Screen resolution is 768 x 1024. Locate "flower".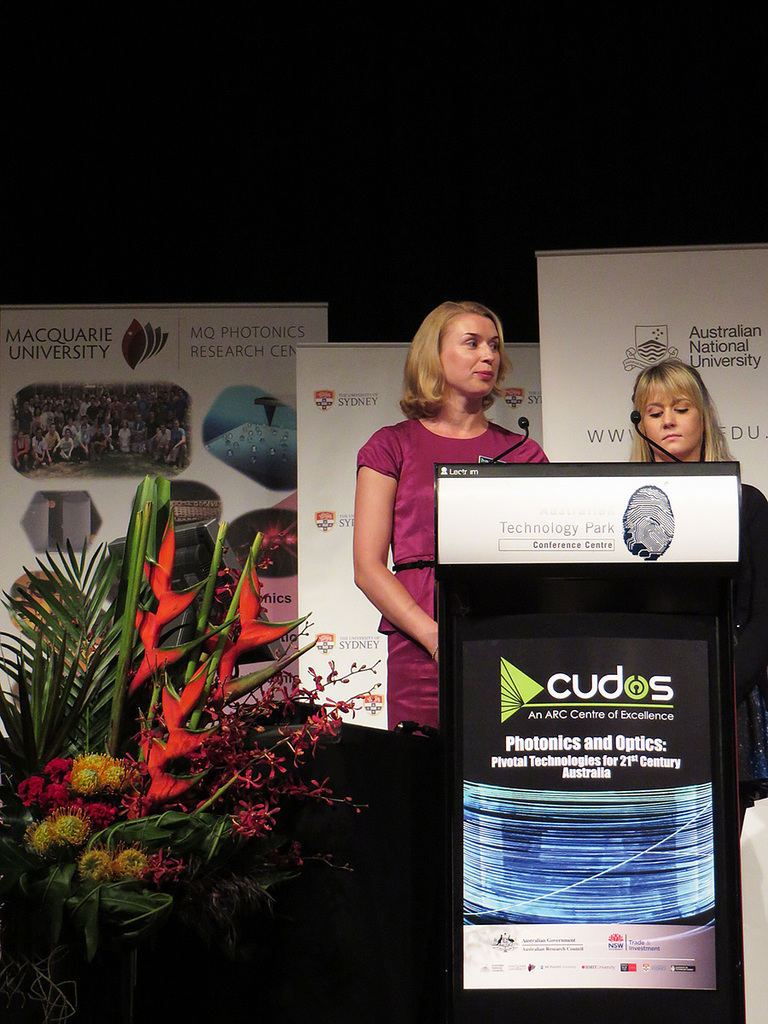
locate(151, 849, 186, 887).
